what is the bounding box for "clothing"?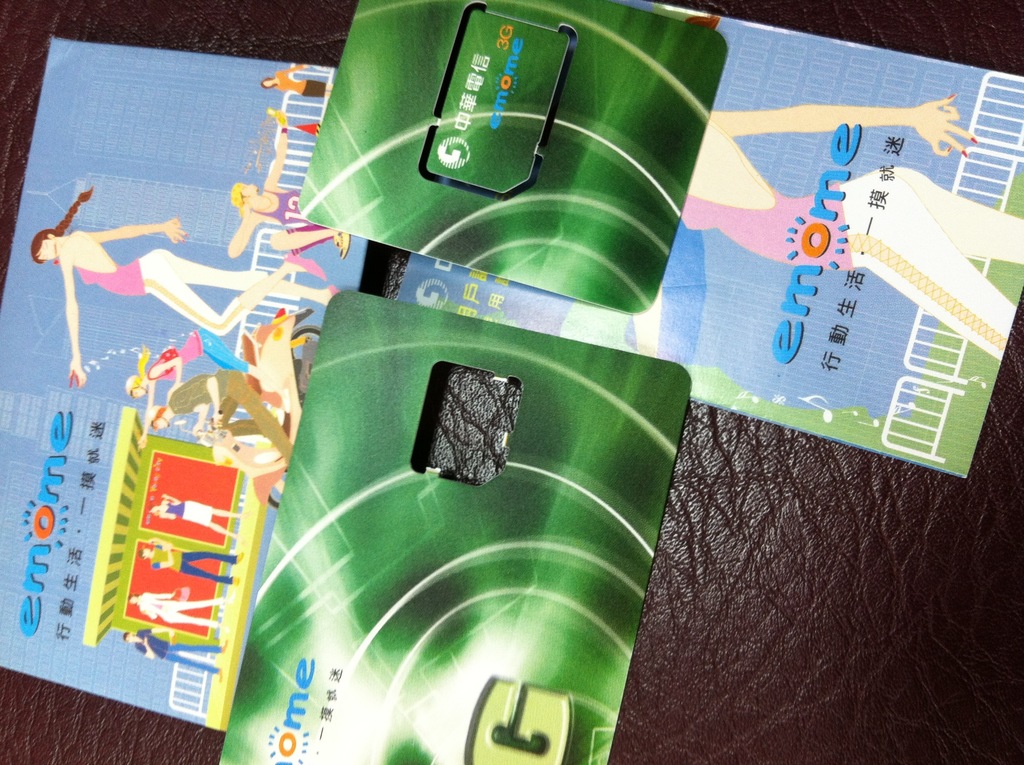
<region>136, 622, 221, 675</region>.
